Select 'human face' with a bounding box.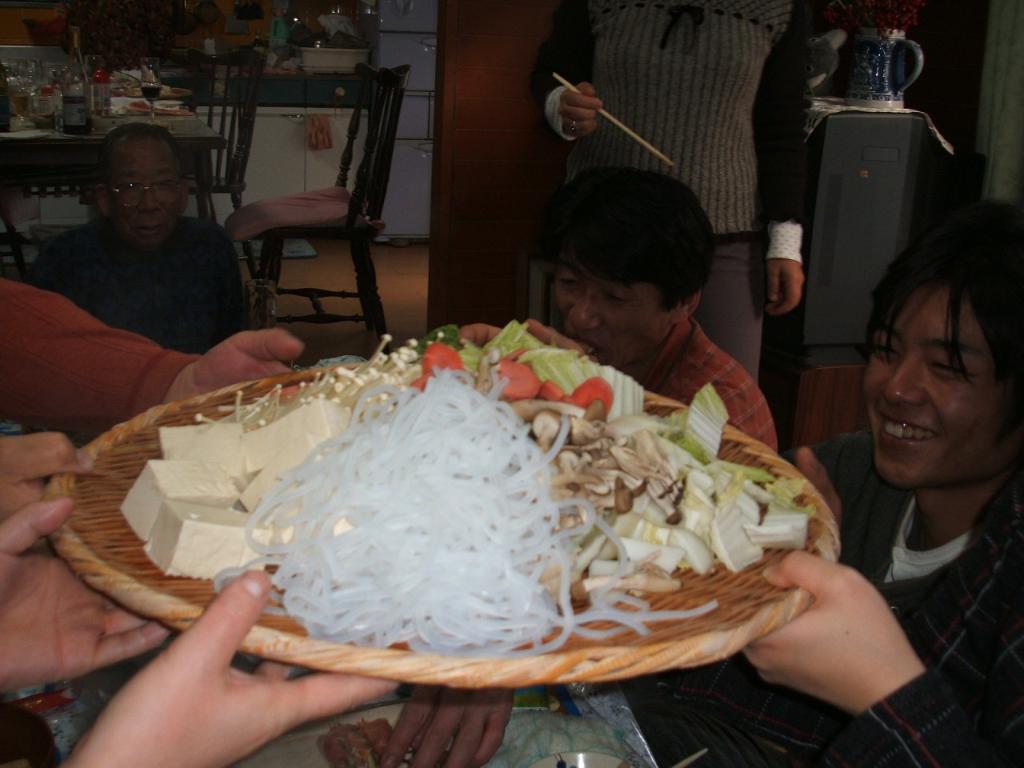
left=107, top=137, right=185, bottom=250.
